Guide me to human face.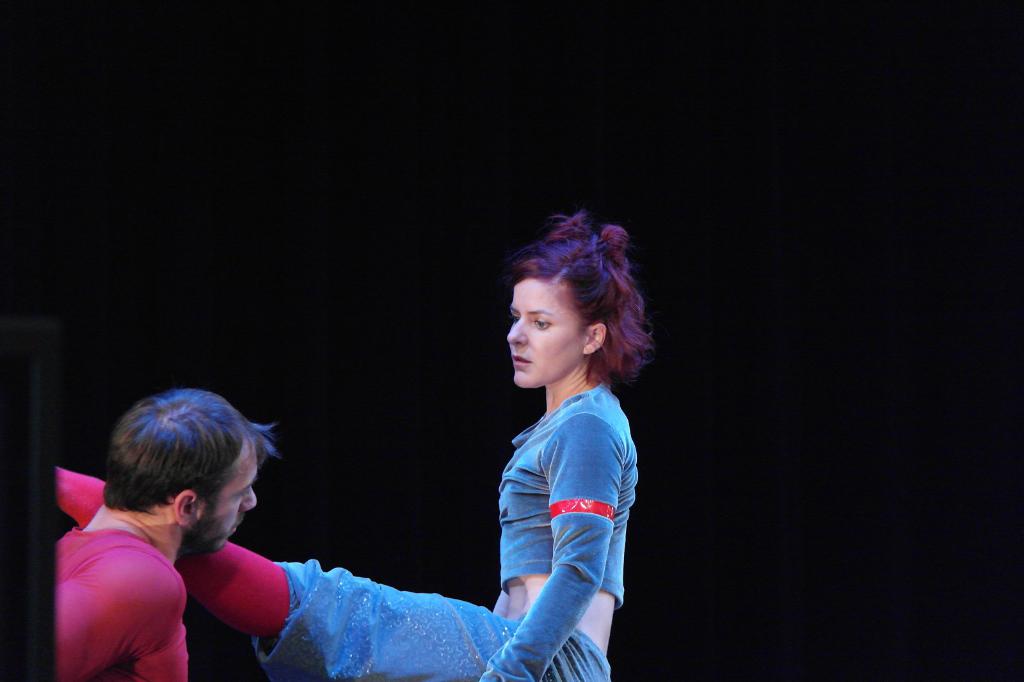
Guidance: [509,281,583,391].
